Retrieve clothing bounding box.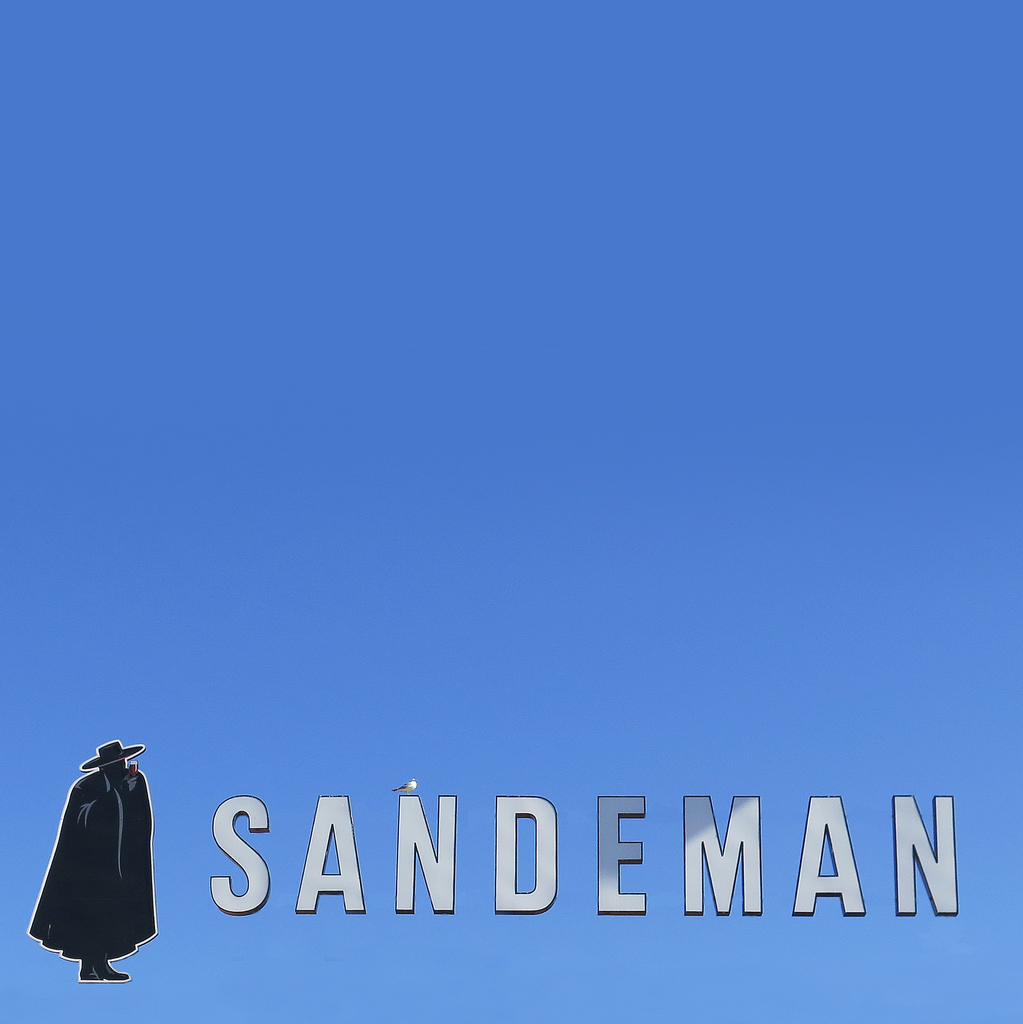
Bounding box: bbox=(24, 737, 156, 984).
